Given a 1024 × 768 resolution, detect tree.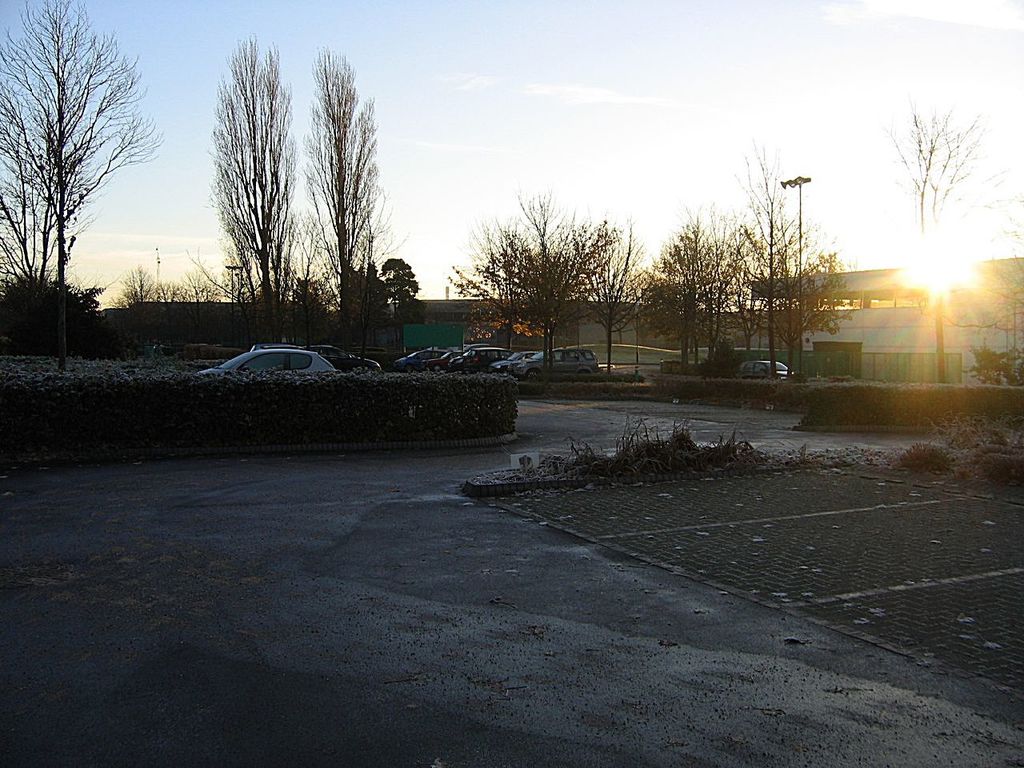
bbox=[267, 37, 395, 350].
